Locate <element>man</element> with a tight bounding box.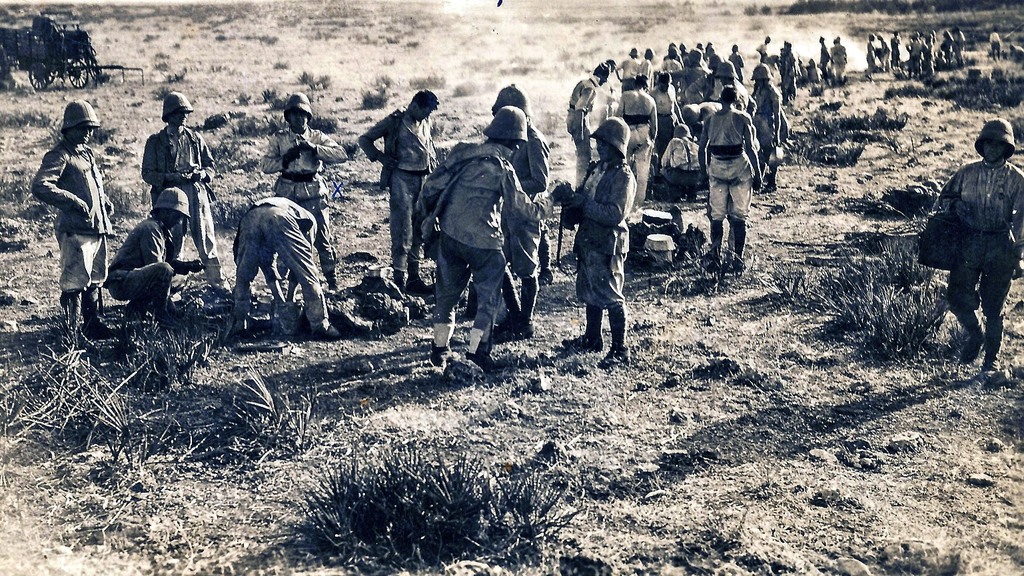
(103,186,203,324).
